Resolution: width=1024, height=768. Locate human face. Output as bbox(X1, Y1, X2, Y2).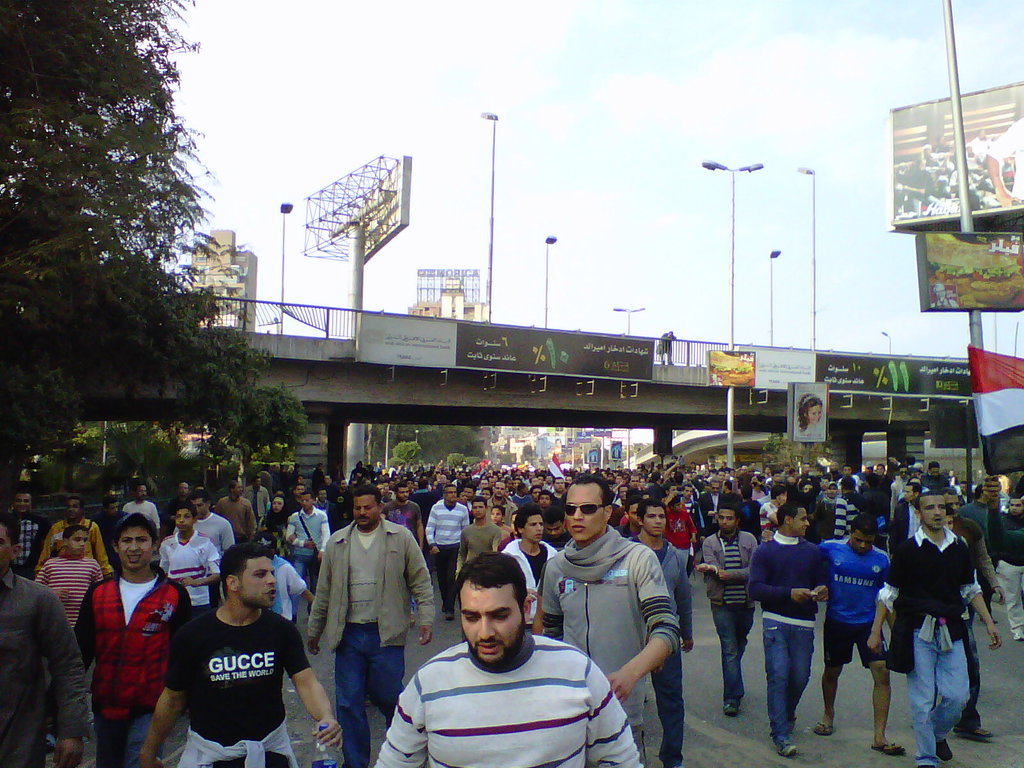
bbox(721, 511, 737, 533).
